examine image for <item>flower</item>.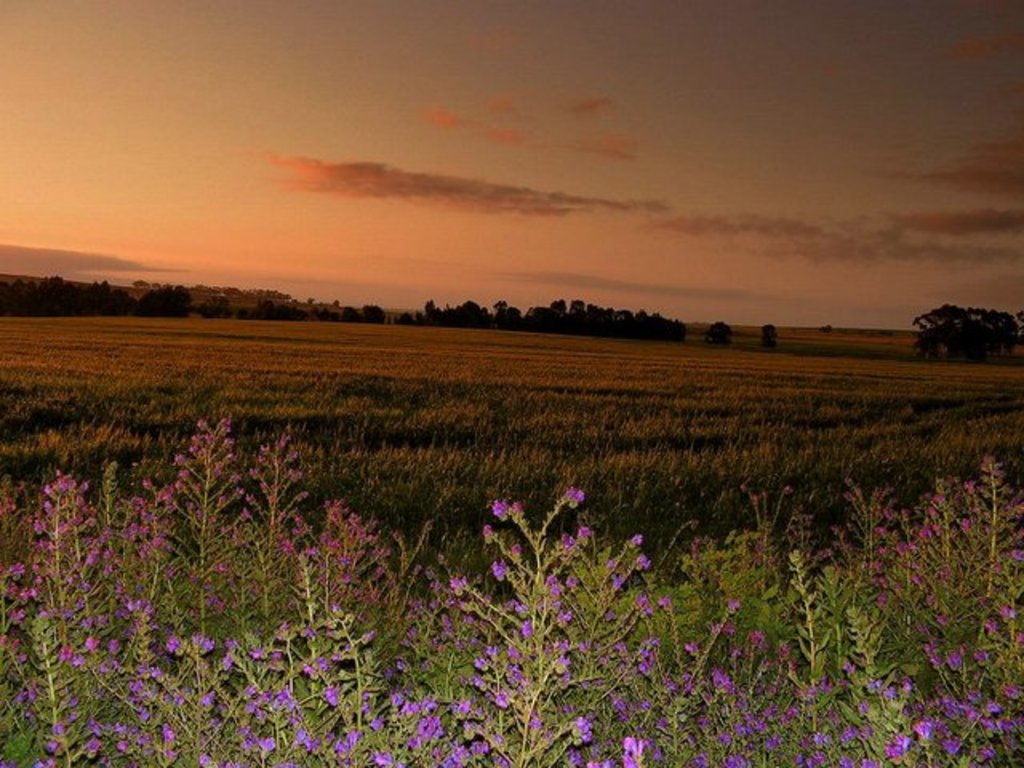
Examination result: bbox=[368, 749, 403, 766].
